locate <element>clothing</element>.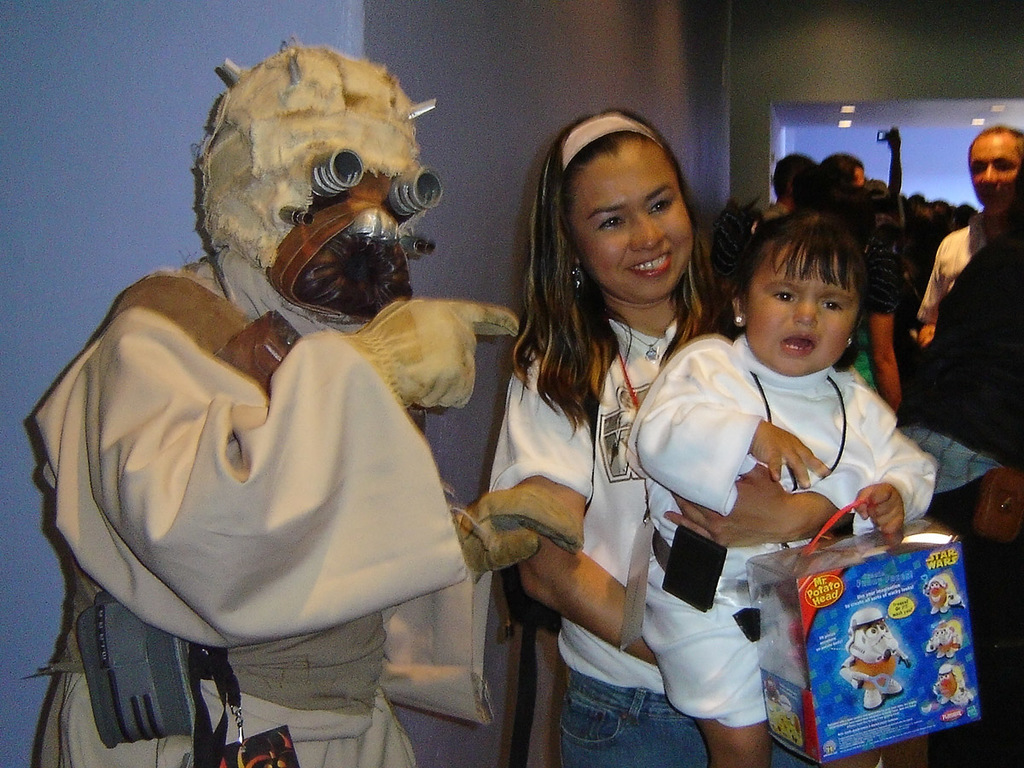
Bounding box: bbox=[486, 317, 821, 767].
